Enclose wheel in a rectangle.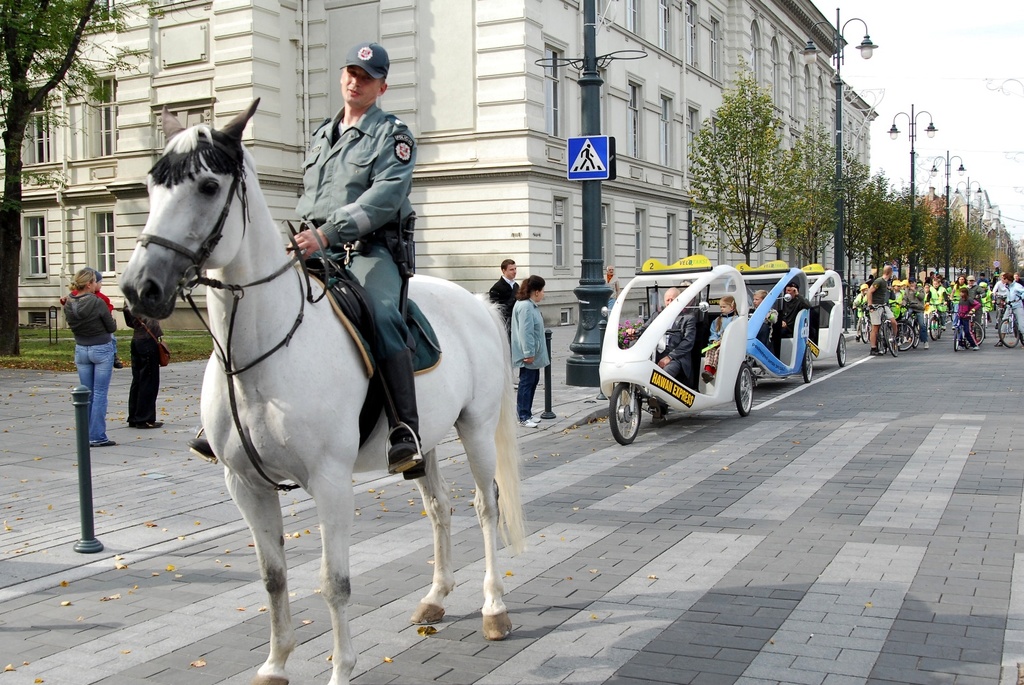
(950, 327, 960, 353).
